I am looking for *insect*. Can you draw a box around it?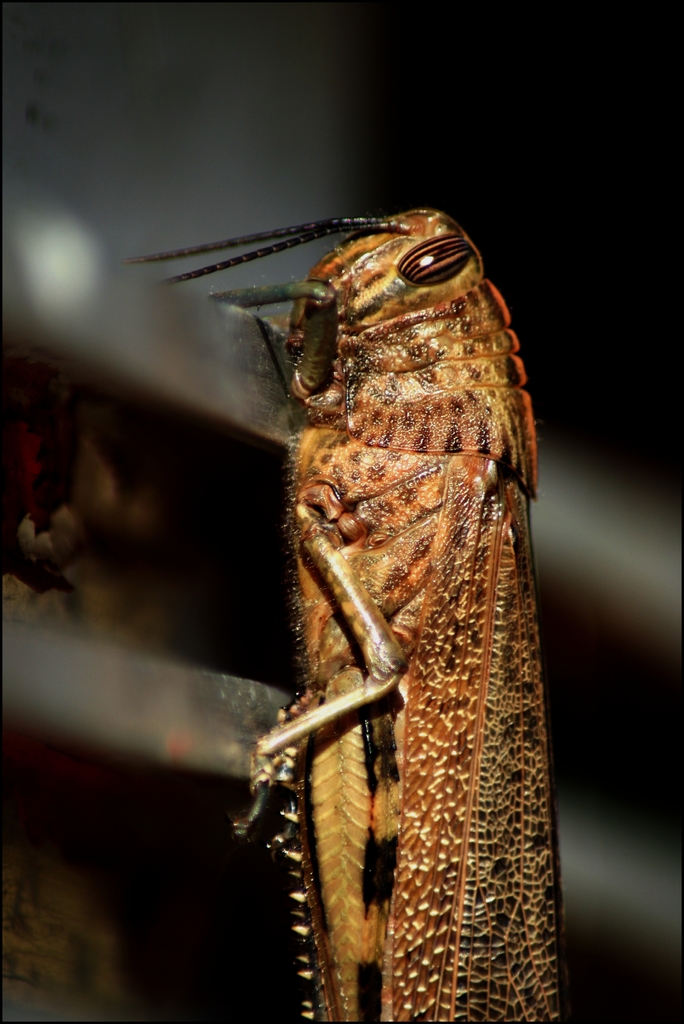
Sure, the bounding box is 112, 207, 562, 1023.
